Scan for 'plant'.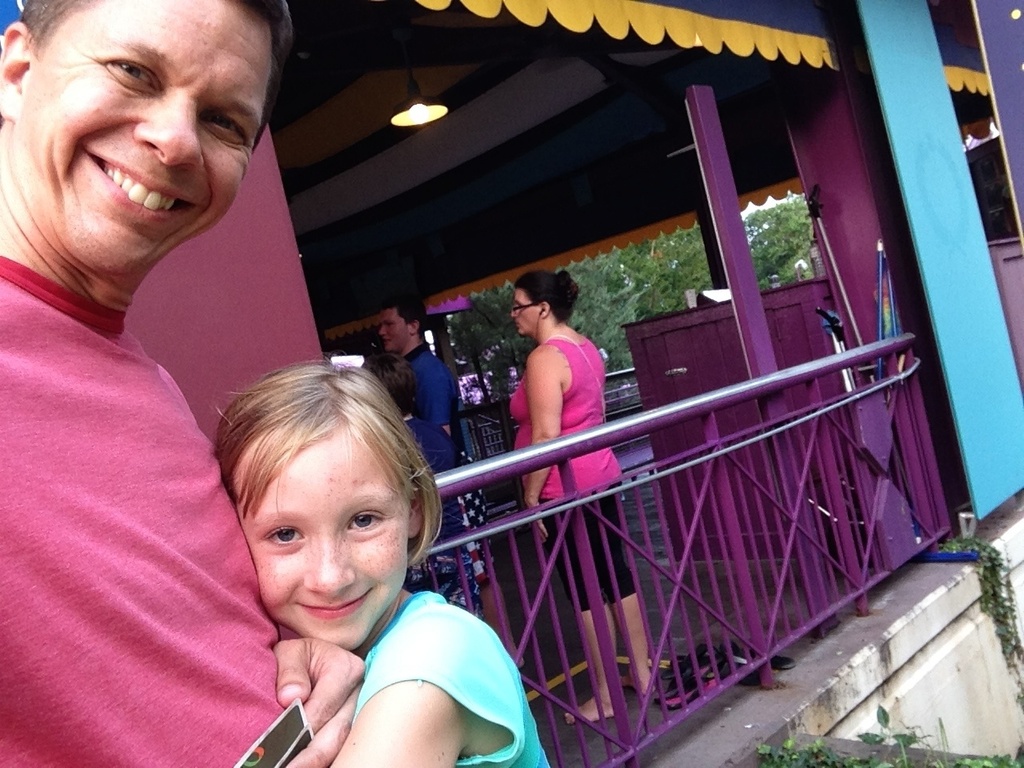
Scan result: {"left": 953, "top": 757, "right": 1023, "bottom": 767}.
